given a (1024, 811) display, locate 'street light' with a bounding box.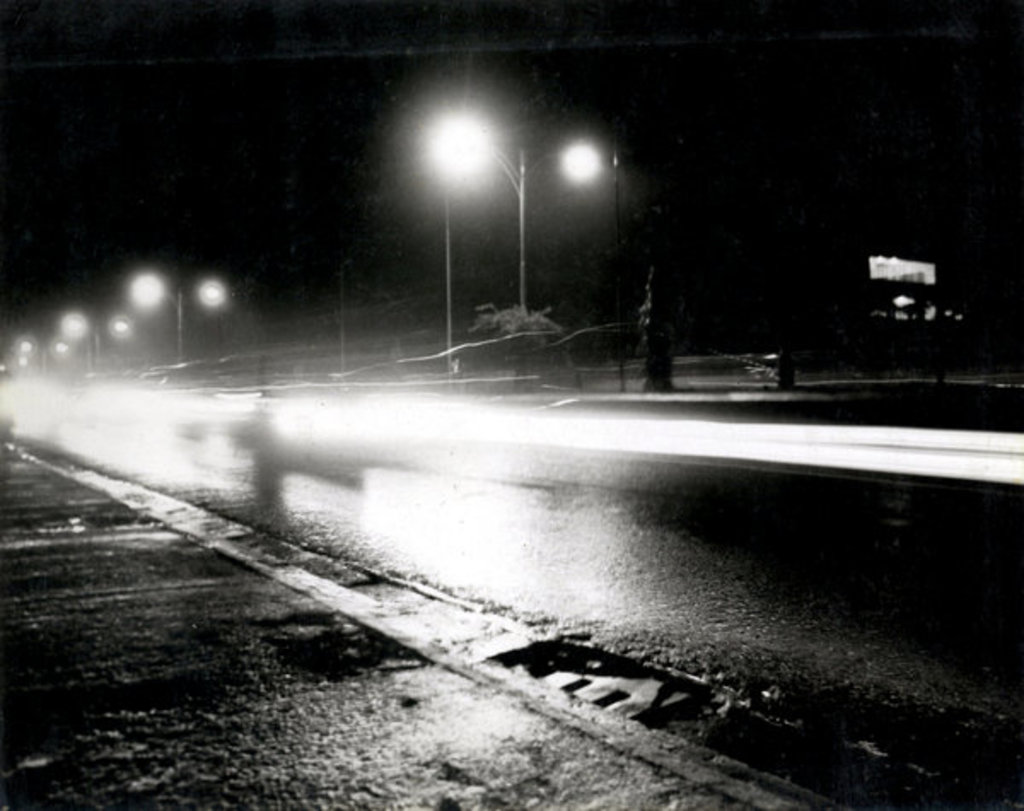
Located: box=[125, 270, 242, 362].
